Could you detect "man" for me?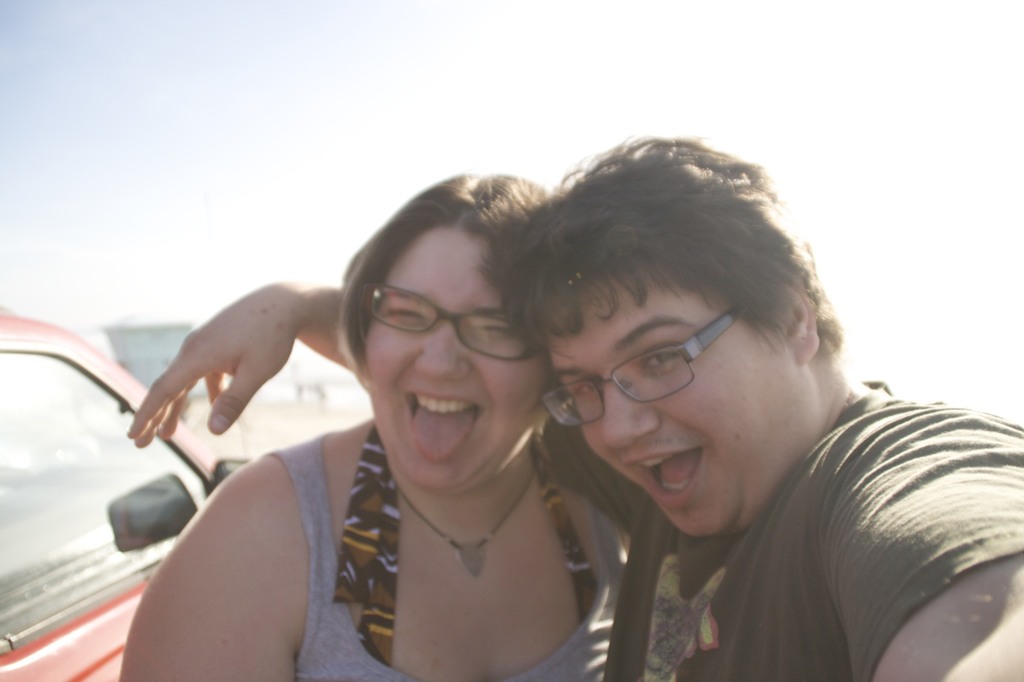
Detection result: crop(125, 124, 1023, 681).
